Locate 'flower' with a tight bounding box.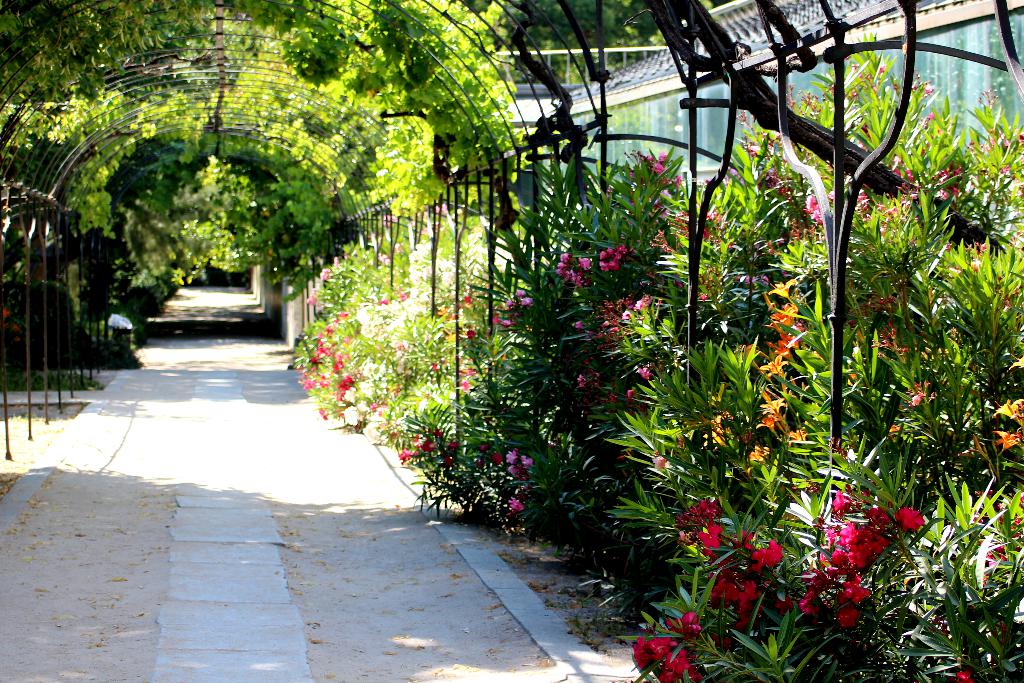
Rect(459, 378, 473, 392).
